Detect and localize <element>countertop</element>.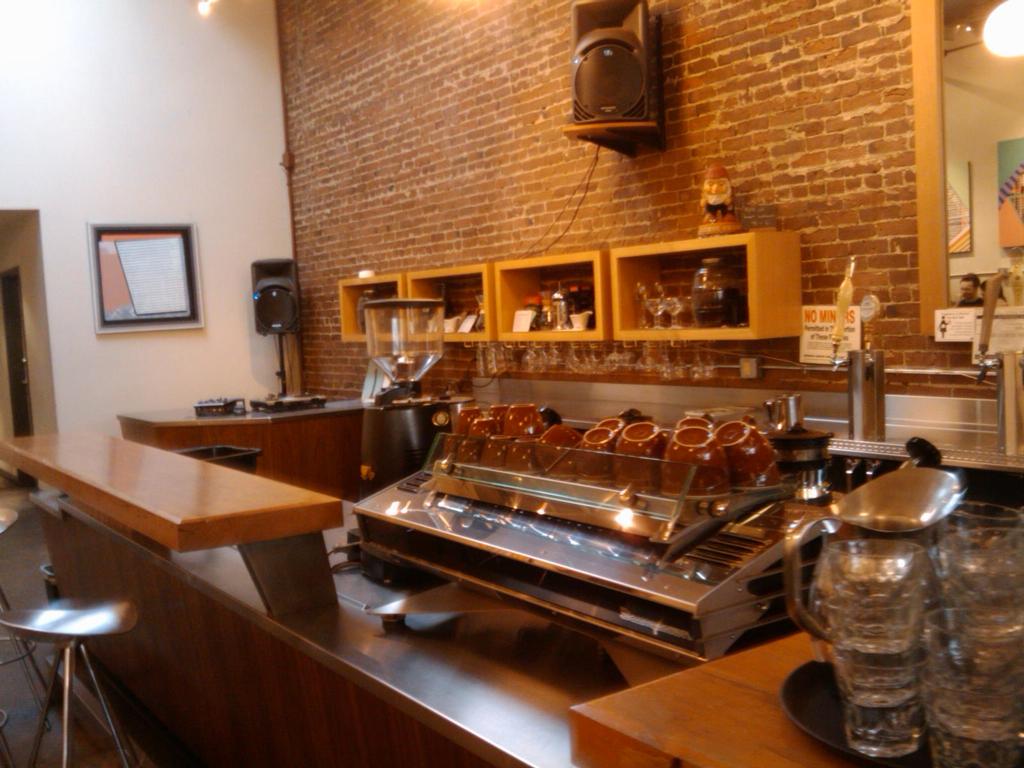
Localized at bbox=[58, 497, 695, 767].
